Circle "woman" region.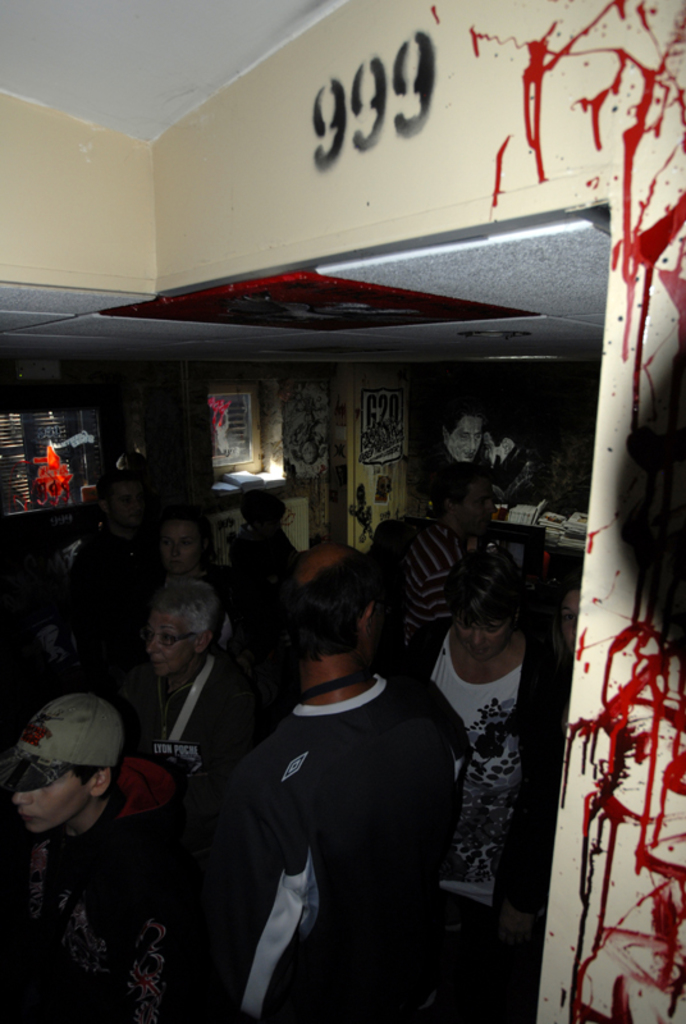
Region: Rect(408, 554, 554, 957).
